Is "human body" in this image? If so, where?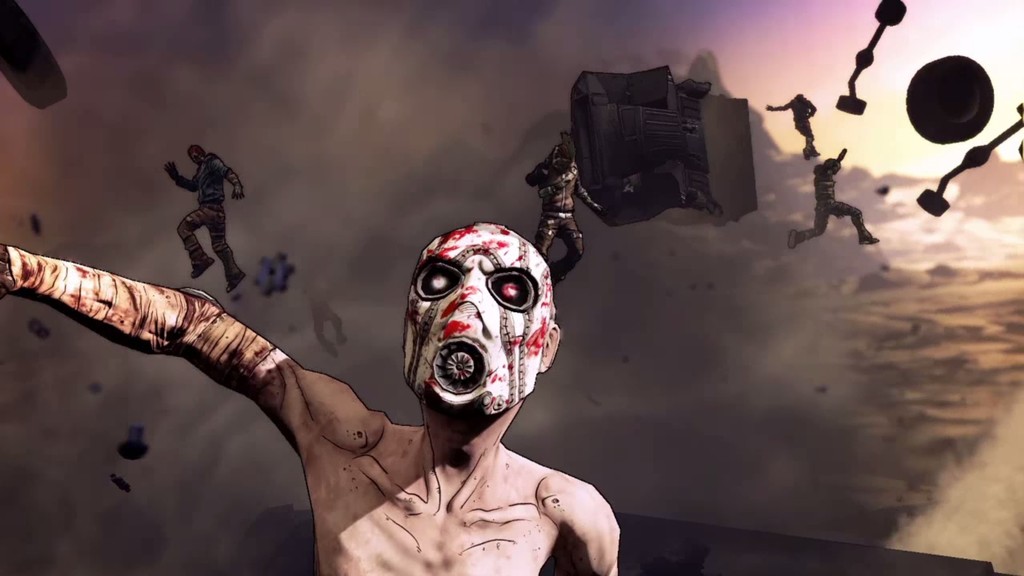
Yes, at x1=765, y1=99, x2=819, y2=162.
